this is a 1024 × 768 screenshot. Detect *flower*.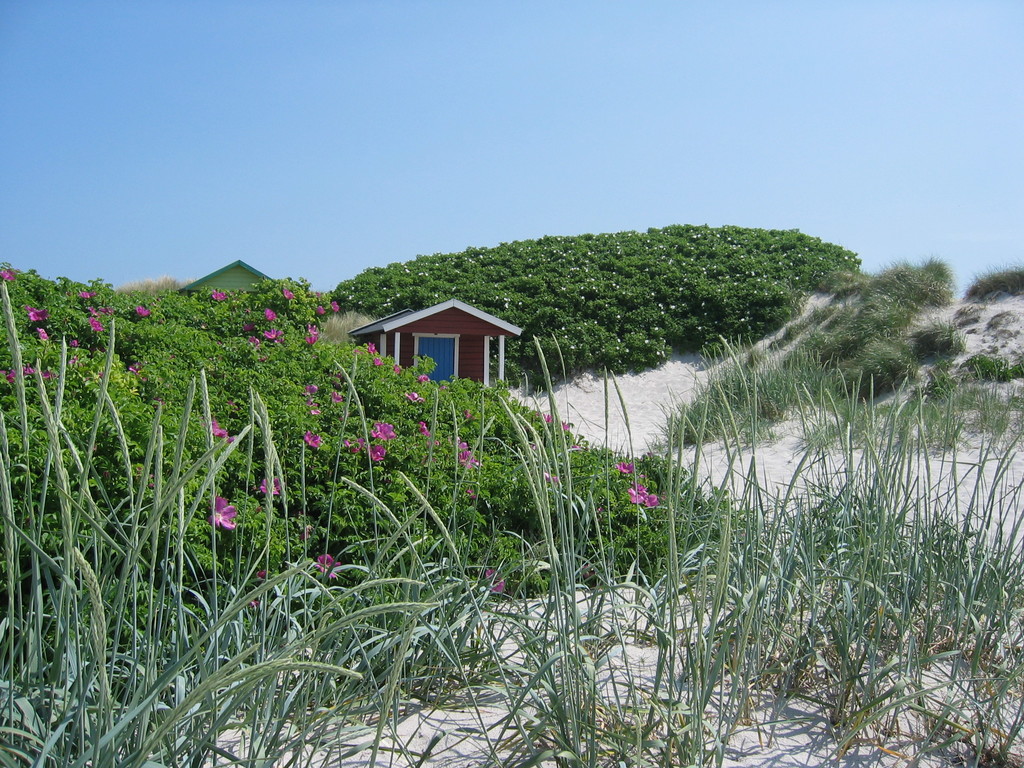
BBox(1, 269, 18, 282).
